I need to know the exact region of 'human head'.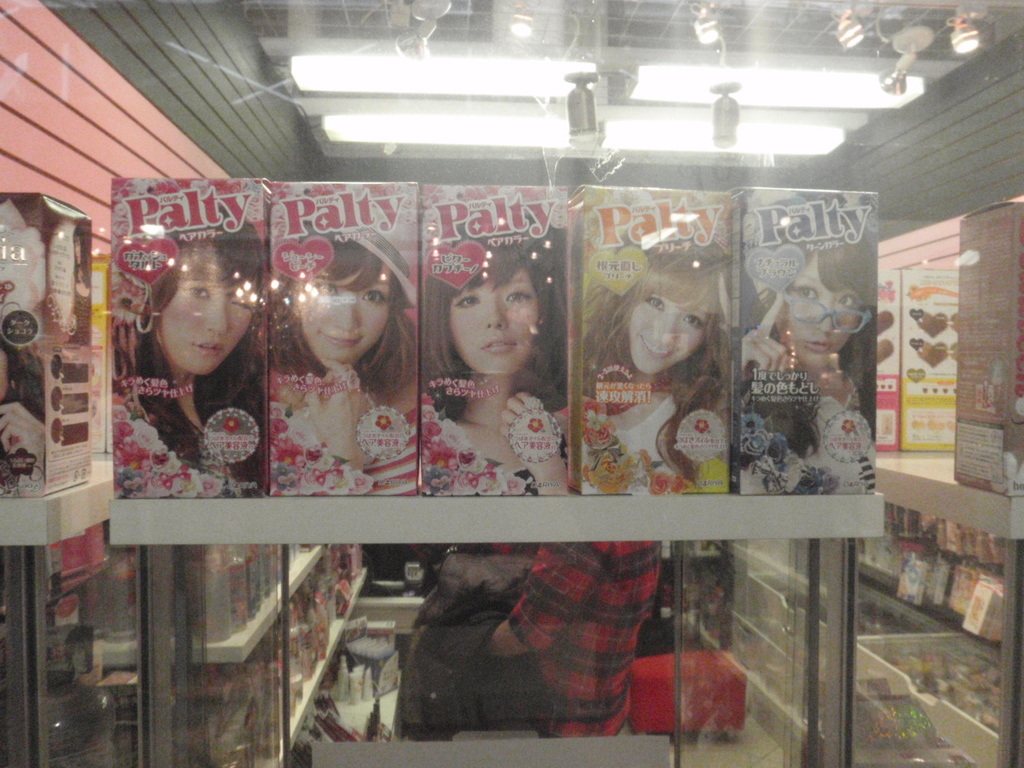
Region: left=426, top=241, right=553, bottom=379.
